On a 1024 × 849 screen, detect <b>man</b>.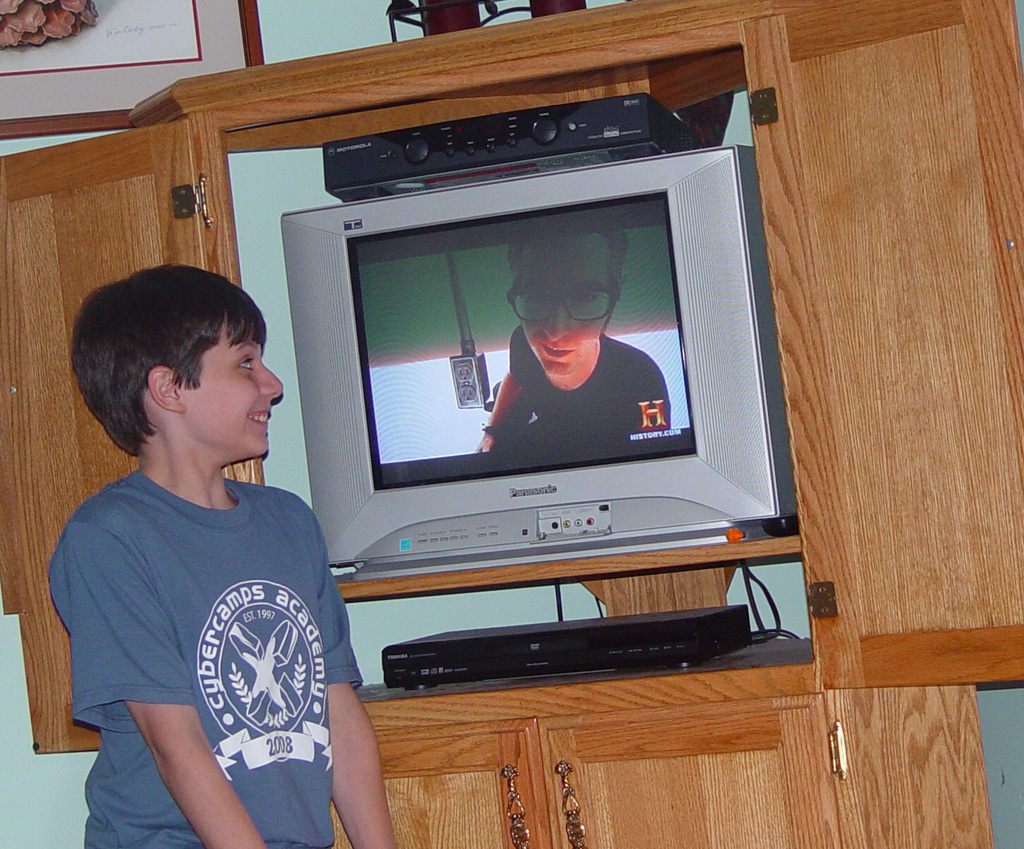
<region>472, 227, 670, 452</region>.
